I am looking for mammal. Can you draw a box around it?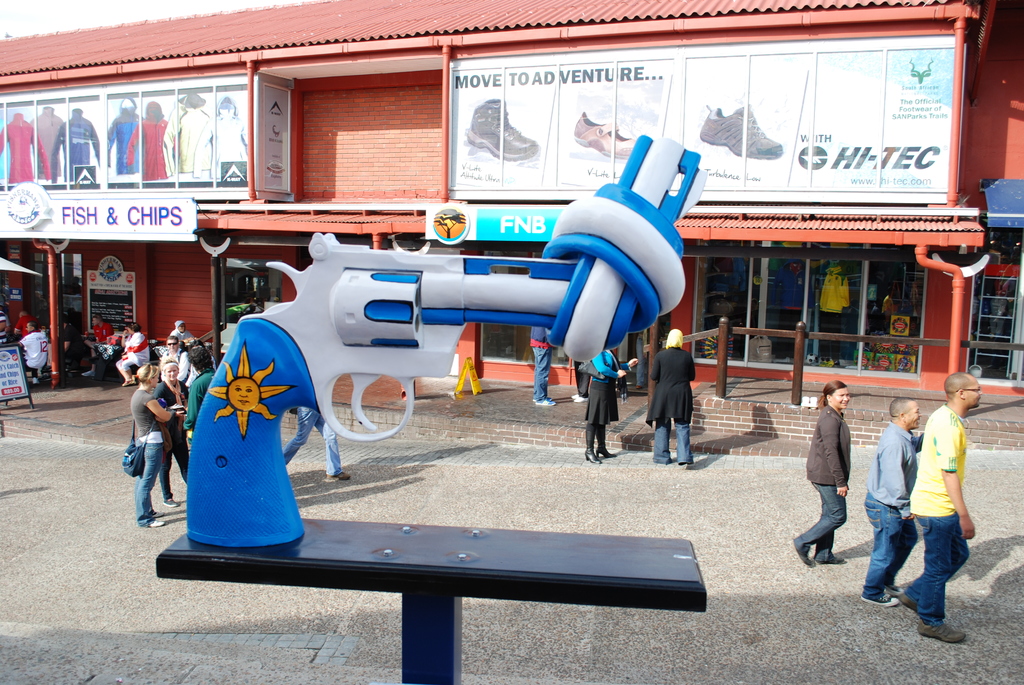
Sure, the bounding box is bbox=(131, 363, 173, 529).
